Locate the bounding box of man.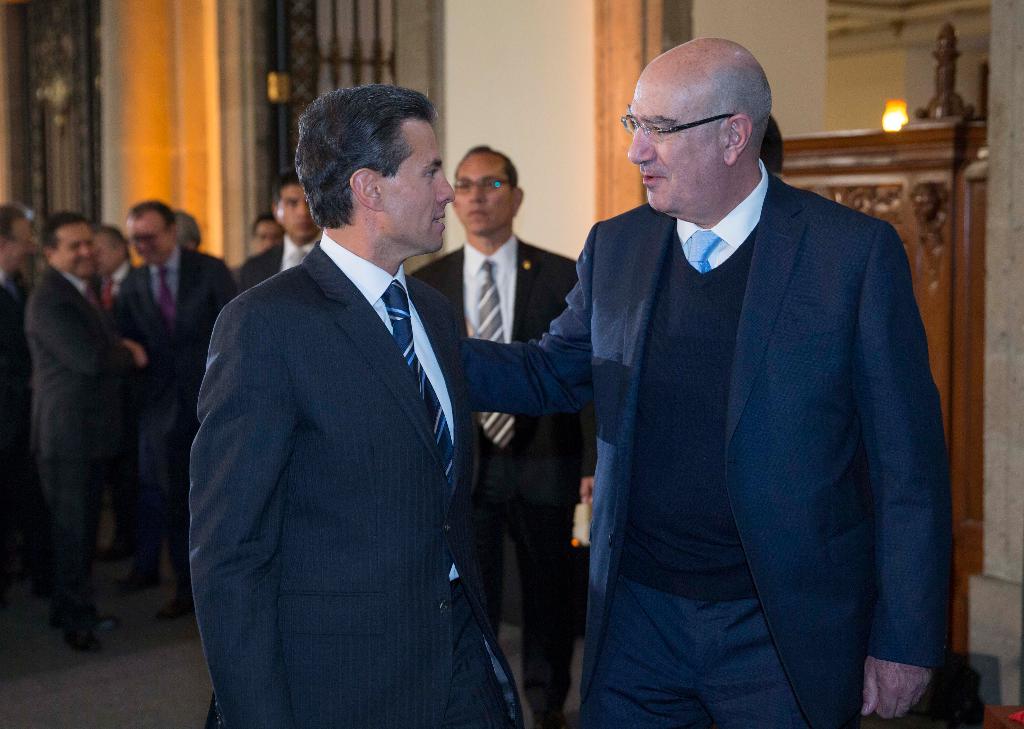
Bounding box: (left=246, top=211, right=280, bottom=255).
